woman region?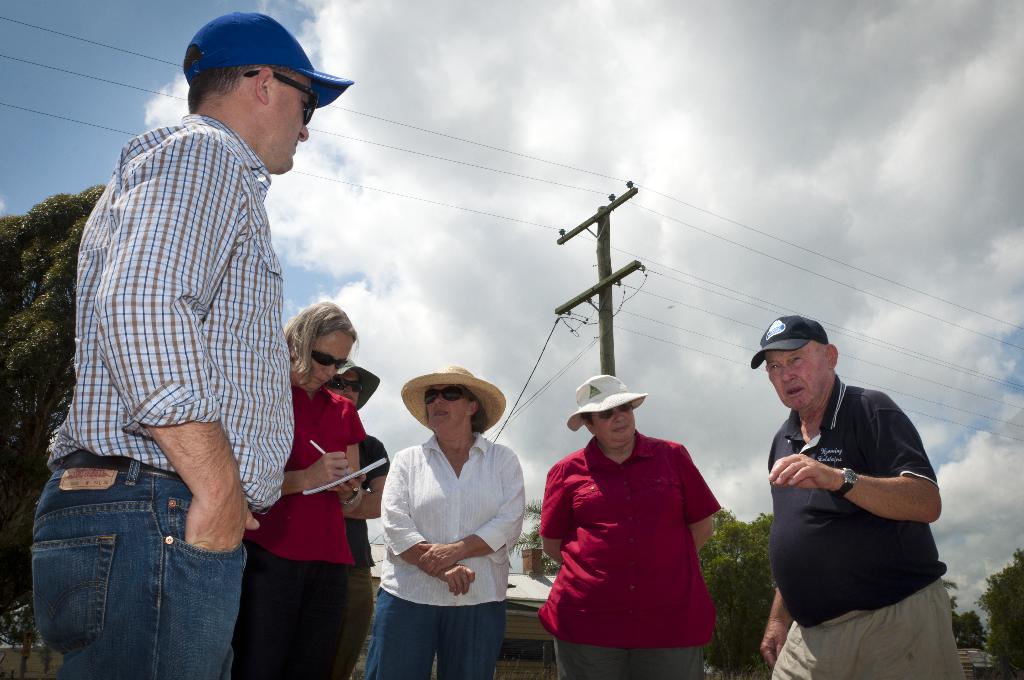
box=[366, 367, 529, 679]
